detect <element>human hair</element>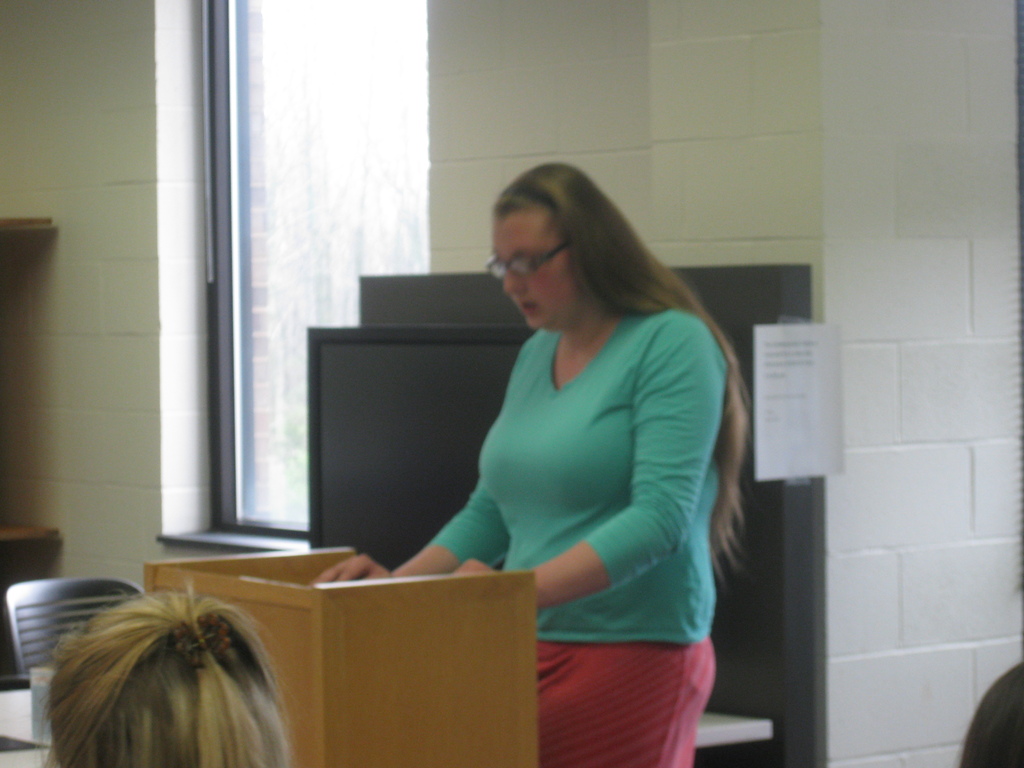
locate(8, 595, 285, 767)
